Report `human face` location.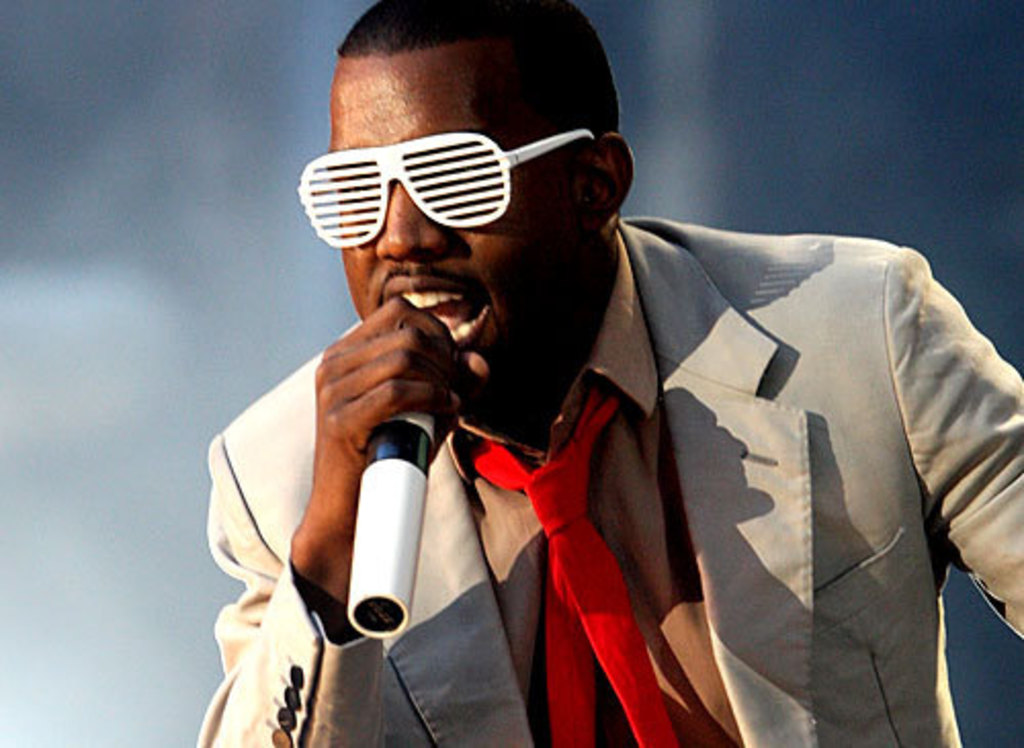
Report: 330, 33, 580, 404.
